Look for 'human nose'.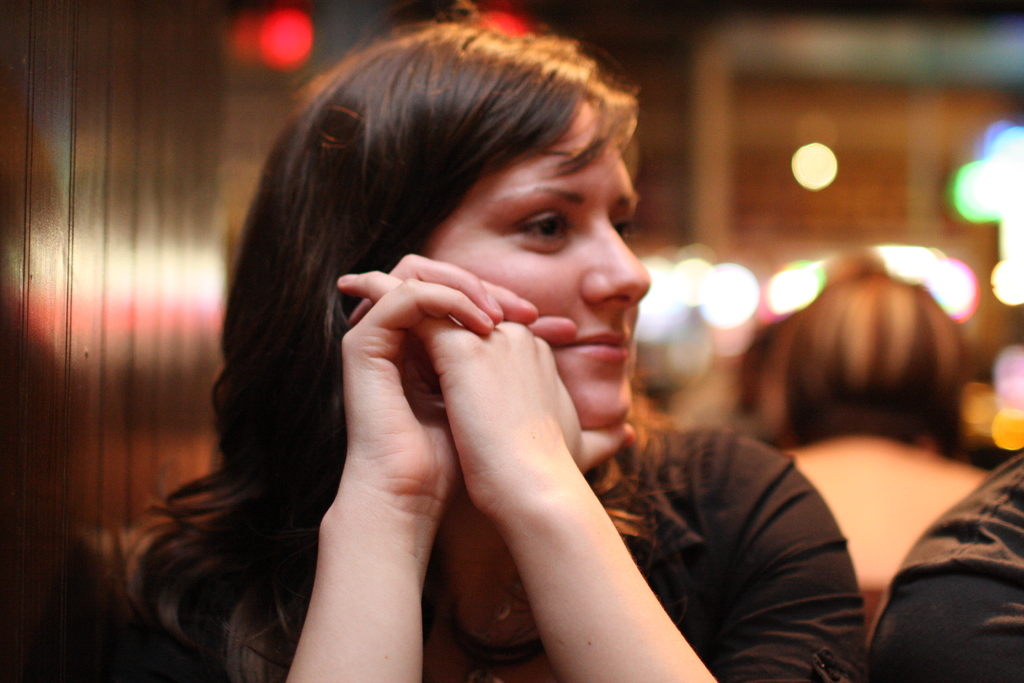
Found: <region>577, 210, 652, 309</region>.
